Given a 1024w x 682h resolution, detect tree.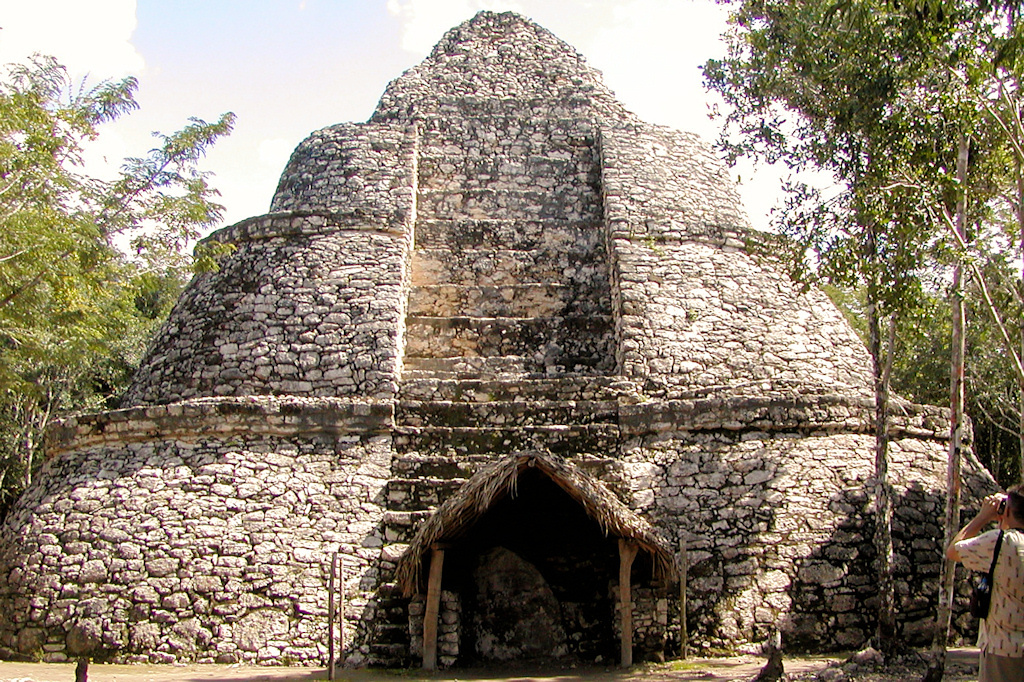
<region>3, 45, 216, 477</region>.
